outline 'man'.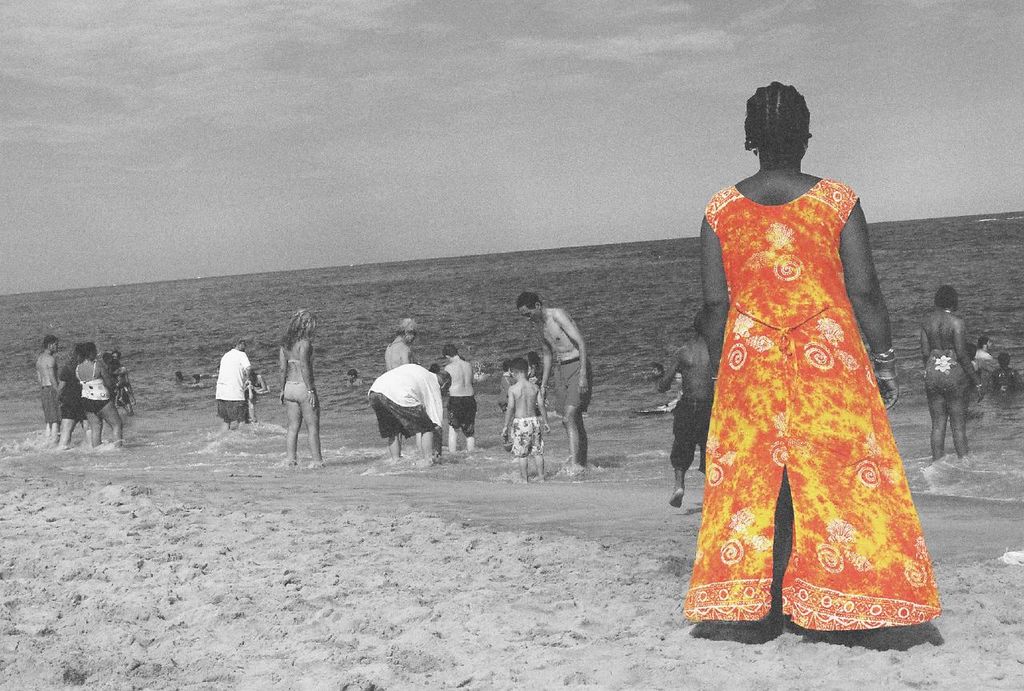
Outline: bbox=(512, 286, 593, 469).
